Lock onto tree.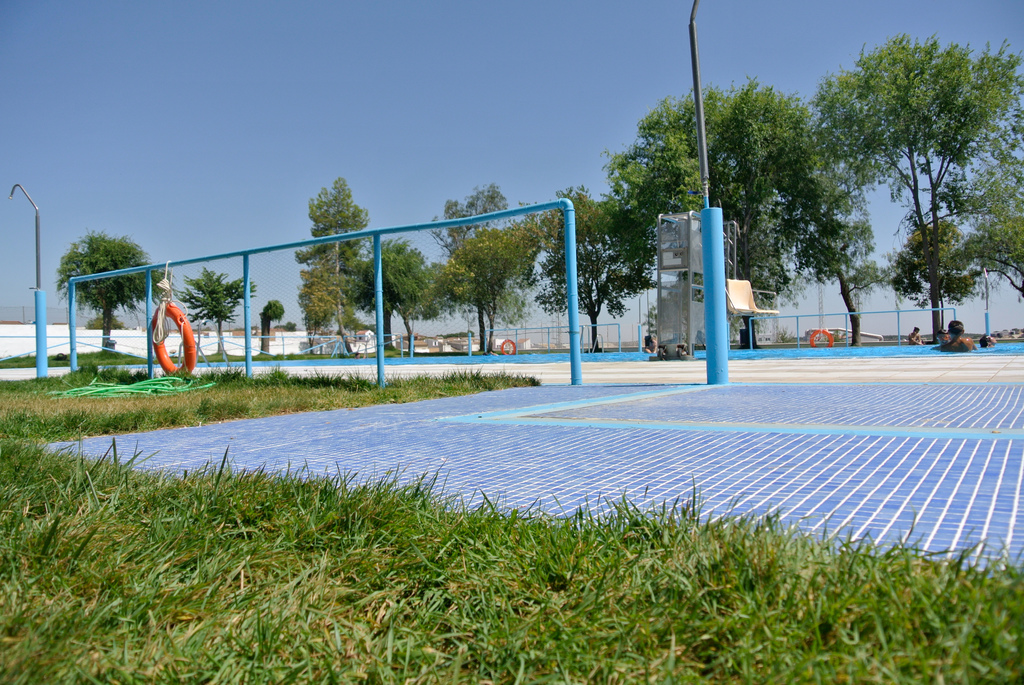
Locked: 294:261:344:355.
